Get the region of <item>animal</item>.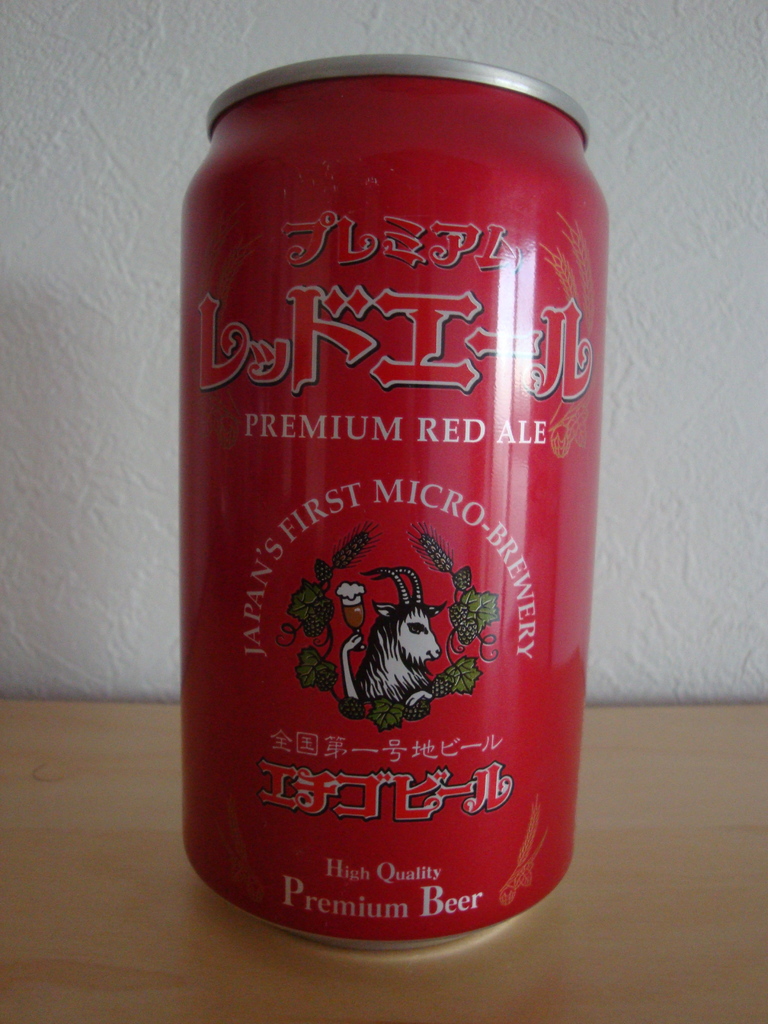
box=[348, 561, 441, 727].
